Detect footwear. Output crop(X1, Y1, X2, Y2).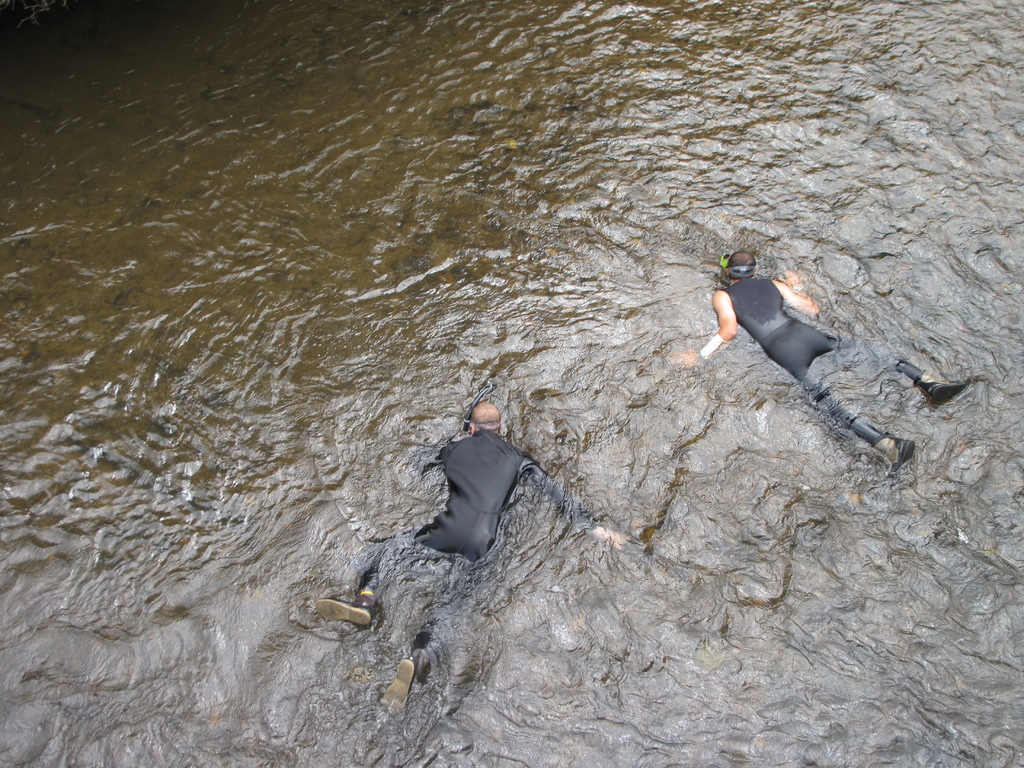
crop(872, 434, 916, 474).
